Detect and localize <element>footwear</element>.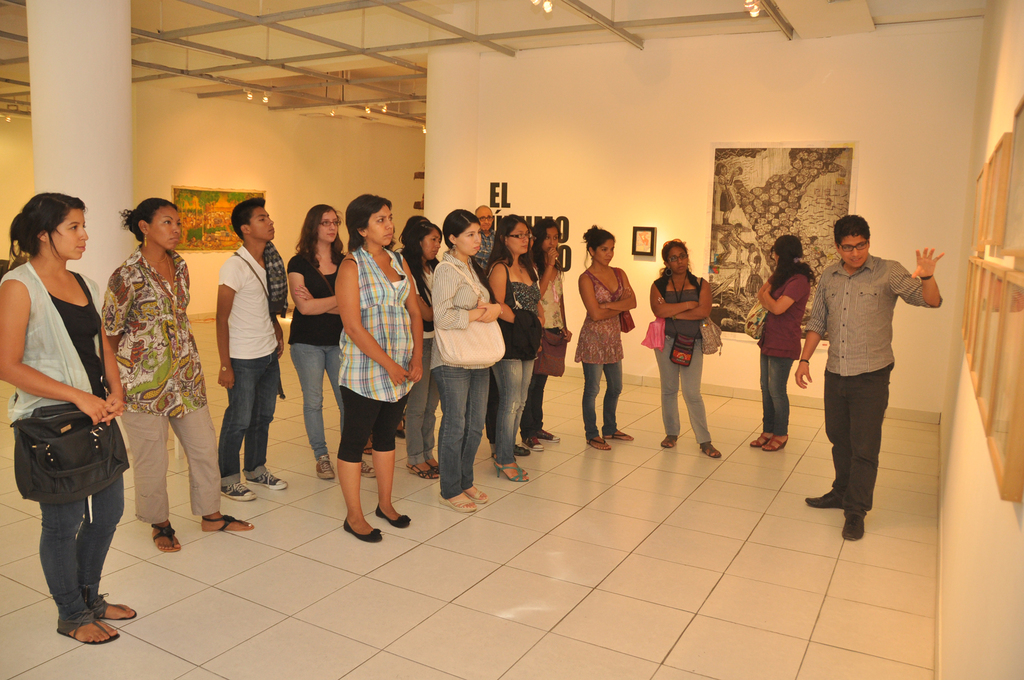
Localized at crop(342, 519, 380, 544).
